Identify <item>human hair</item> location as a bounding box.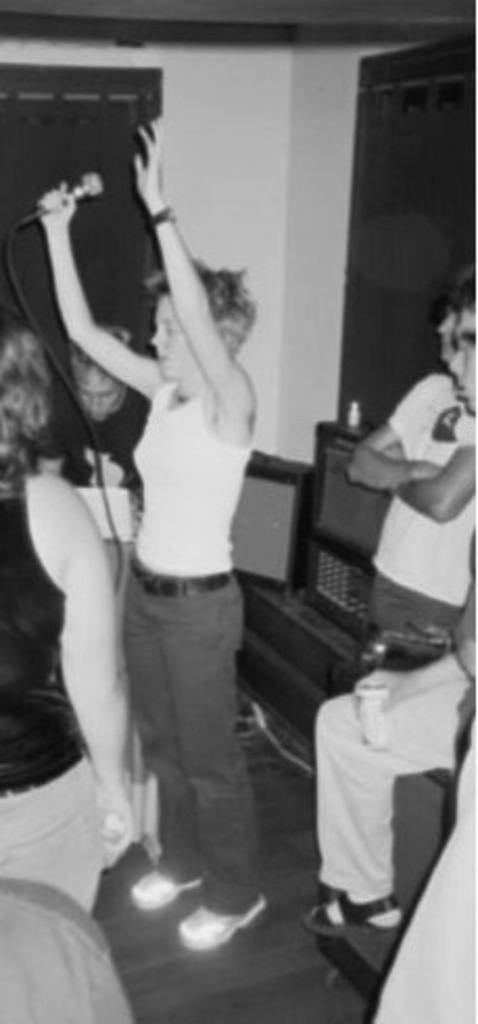
x1=148, y1=257, x2=259, y2=357.
